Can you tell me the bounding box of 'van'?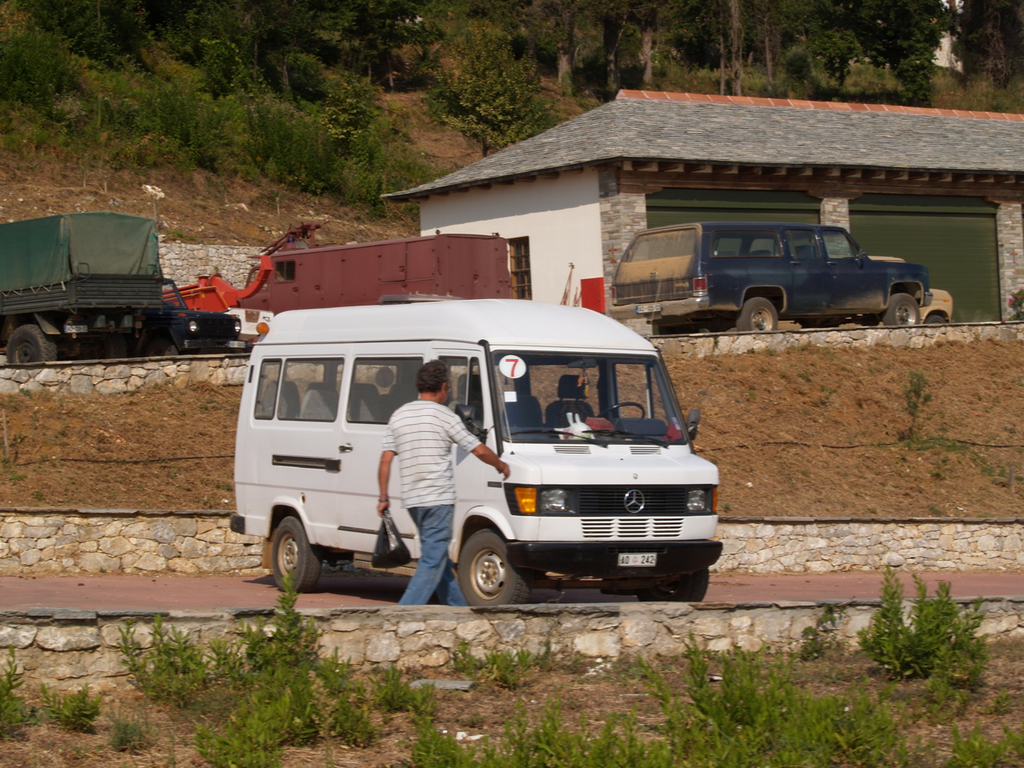
bbox=(226, 293, 725, 609).
